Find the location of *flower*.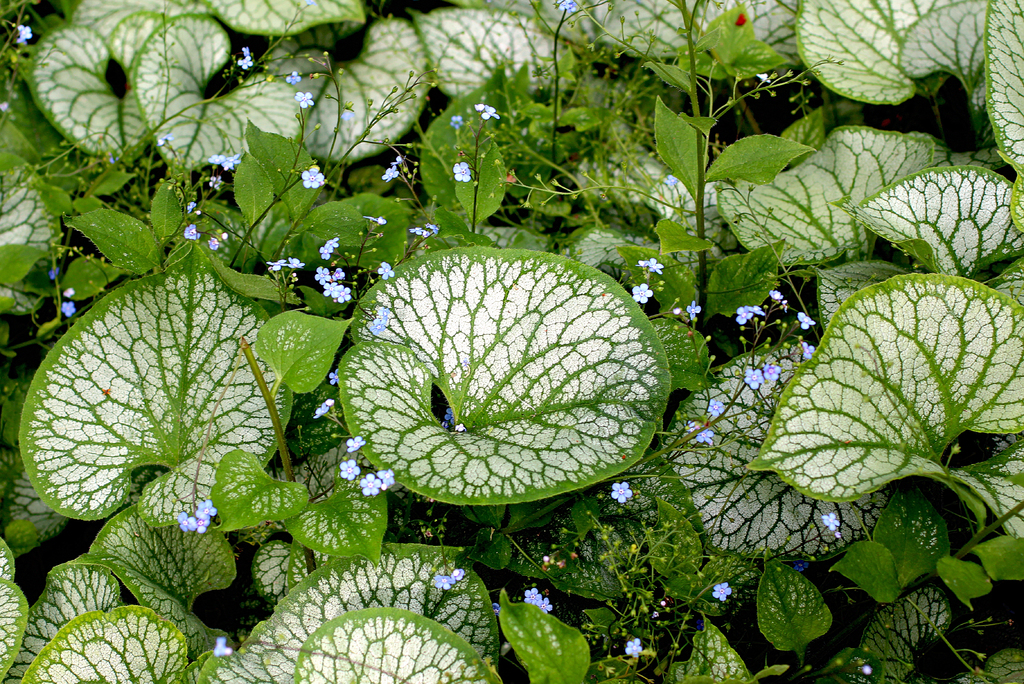
Location: [x1=181, y1=221, x2=201, y2=243].
